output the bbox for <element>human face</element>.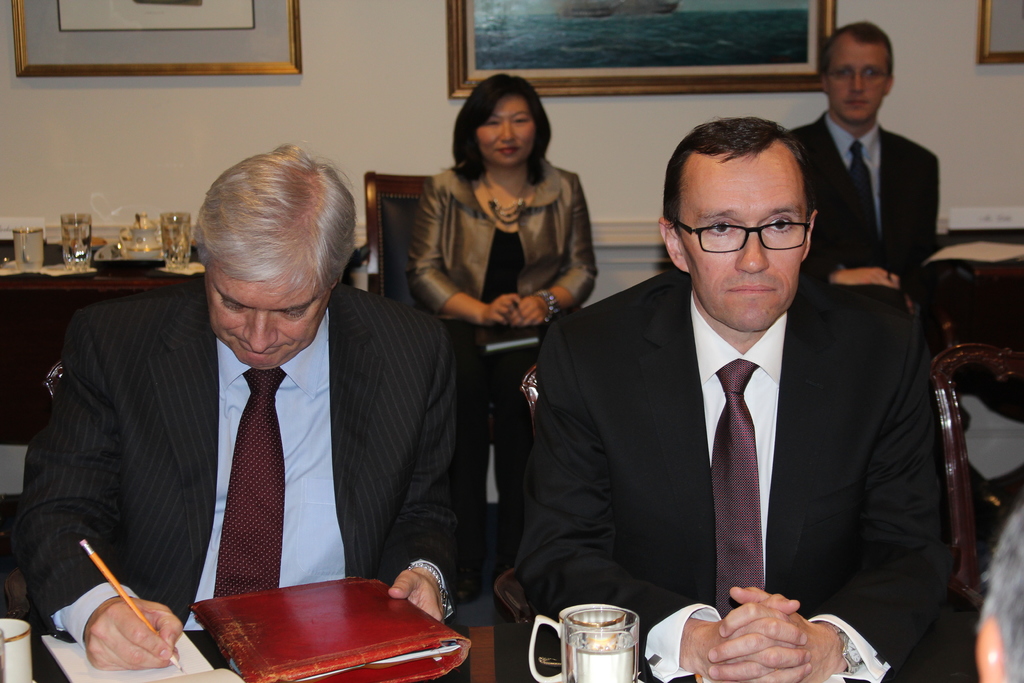
676, 138, 805, 334.
